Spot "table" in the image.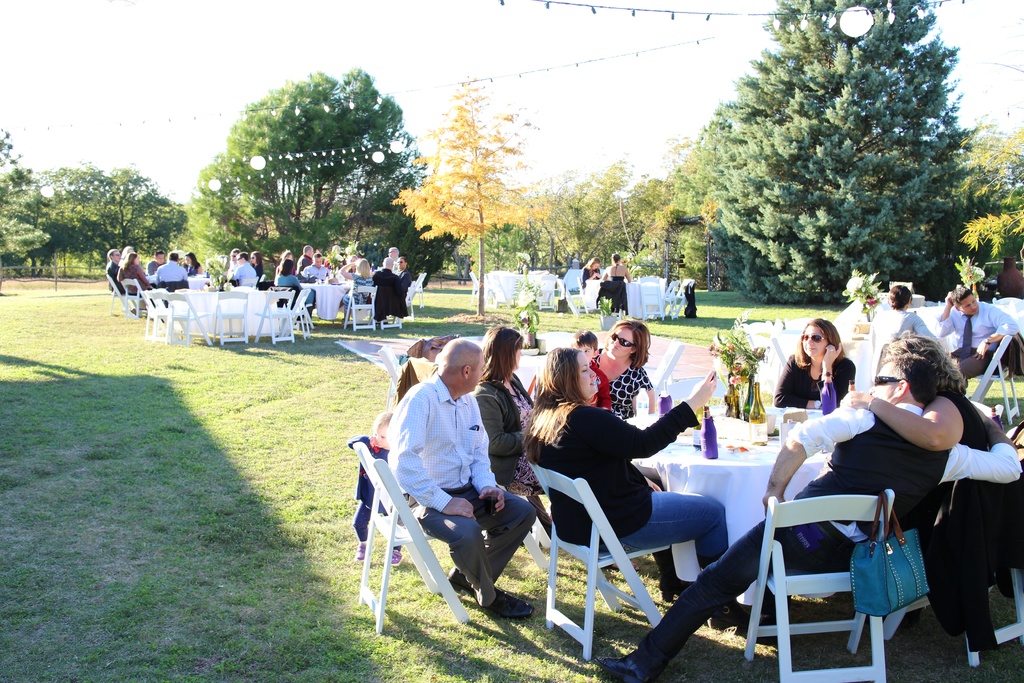
"table" found at [left=621, top=404, right=833, bottom=607].
